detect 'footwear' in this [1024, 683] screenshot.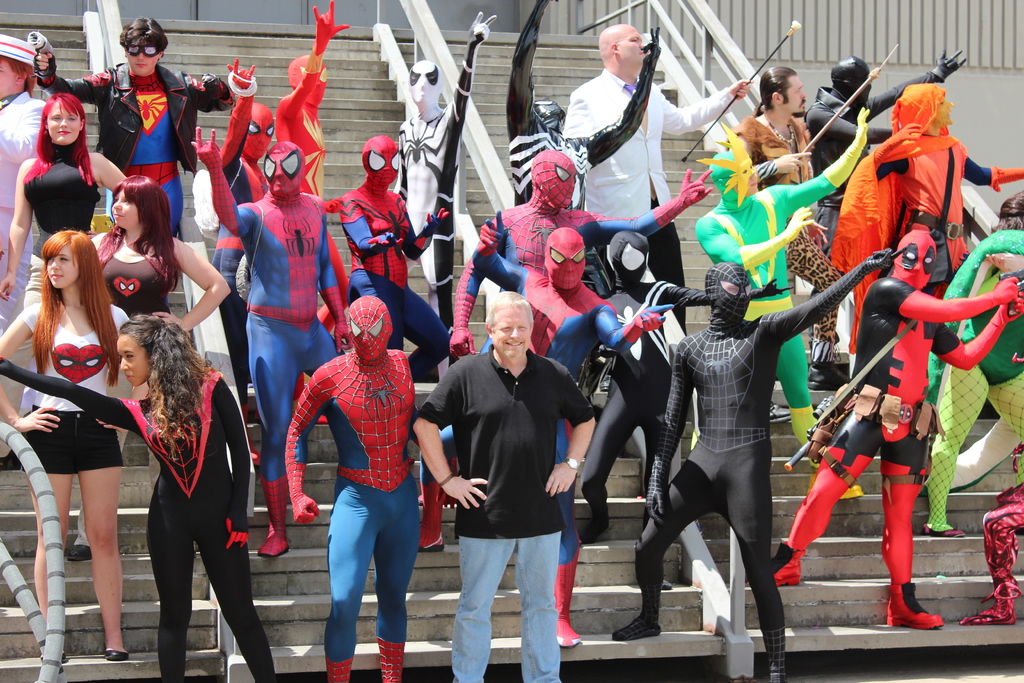
Detection: [884, 588, 945, 632].
